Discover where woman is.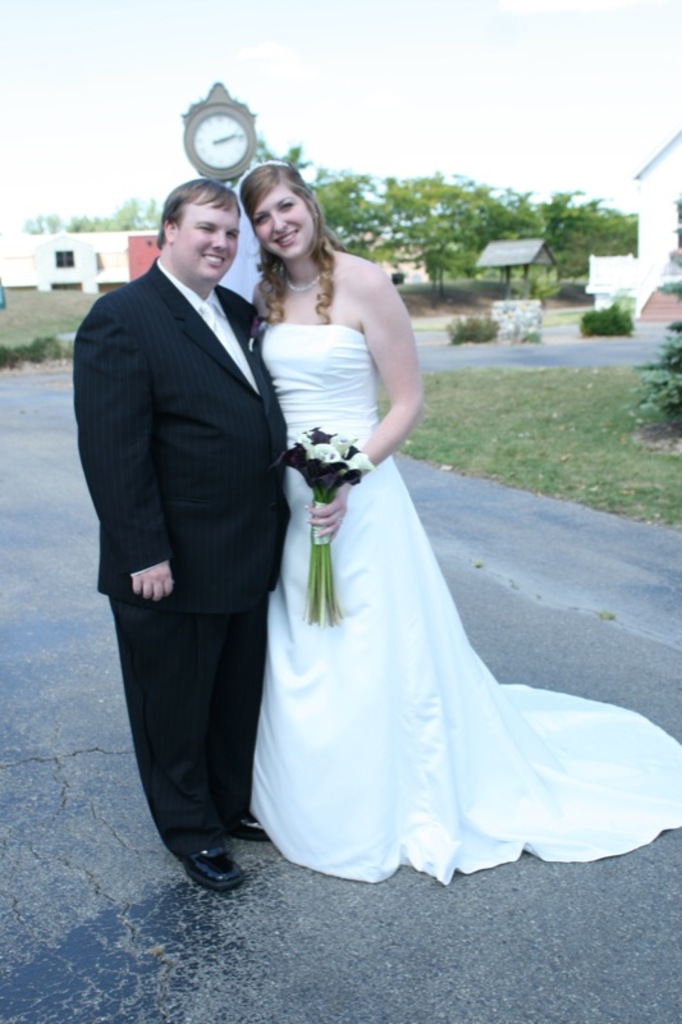
Discovered at box(252, 172, 624, 900).
